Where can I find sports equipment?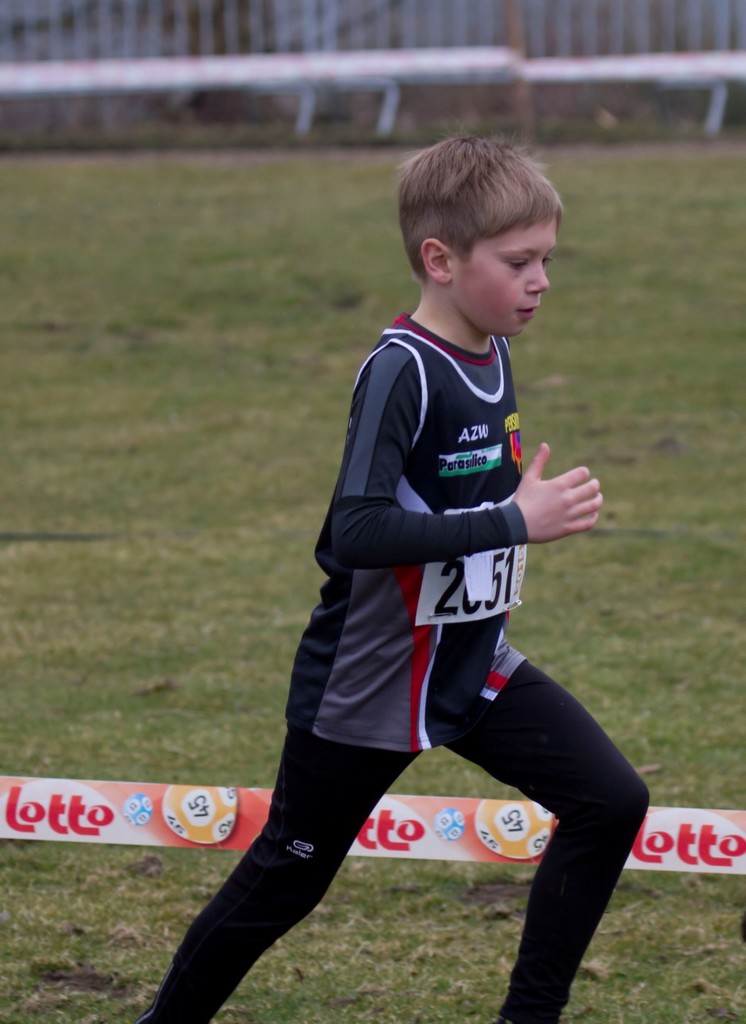
You can find it at box=[283, 308, 528, 756].
